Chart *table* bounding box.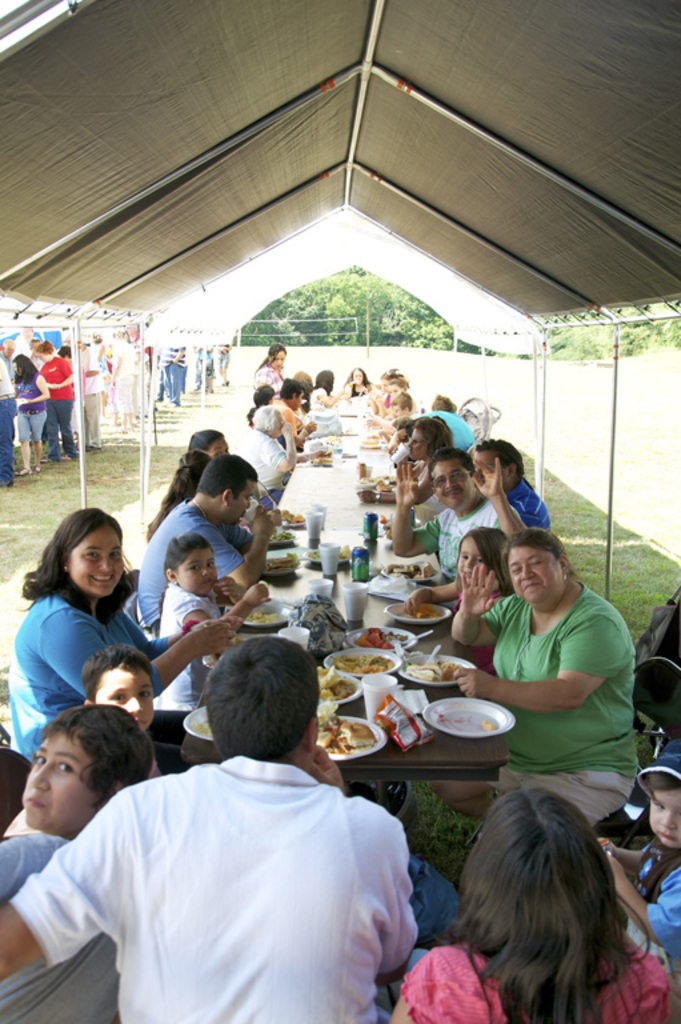
Charted: <bbox>180, 375, 506, 839</bbox>.
